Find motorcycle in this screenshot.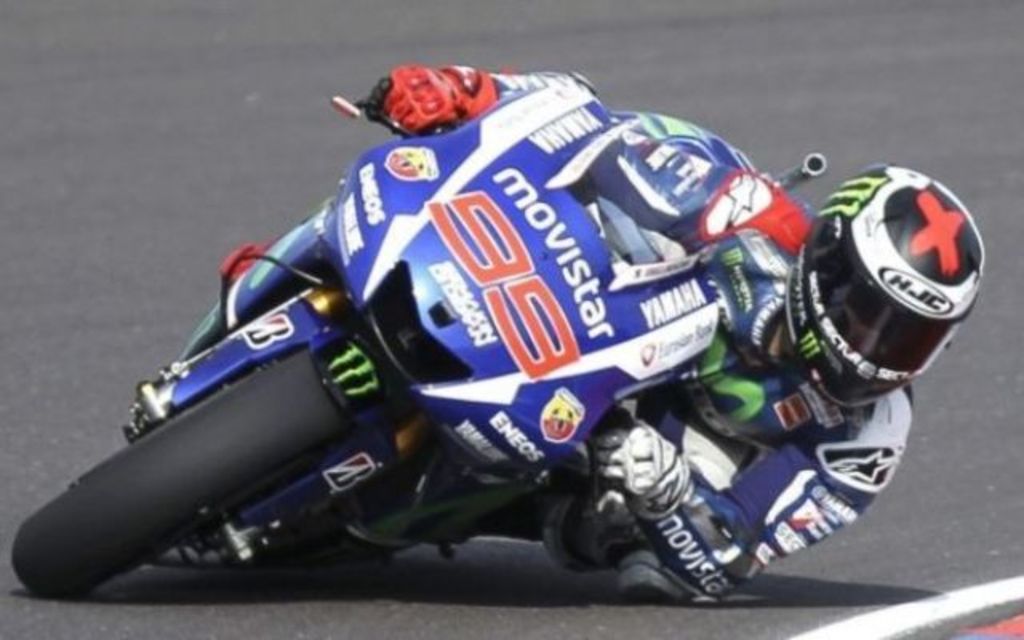
The bounding box for motorcycle is region(11, 78, 826, 598).
